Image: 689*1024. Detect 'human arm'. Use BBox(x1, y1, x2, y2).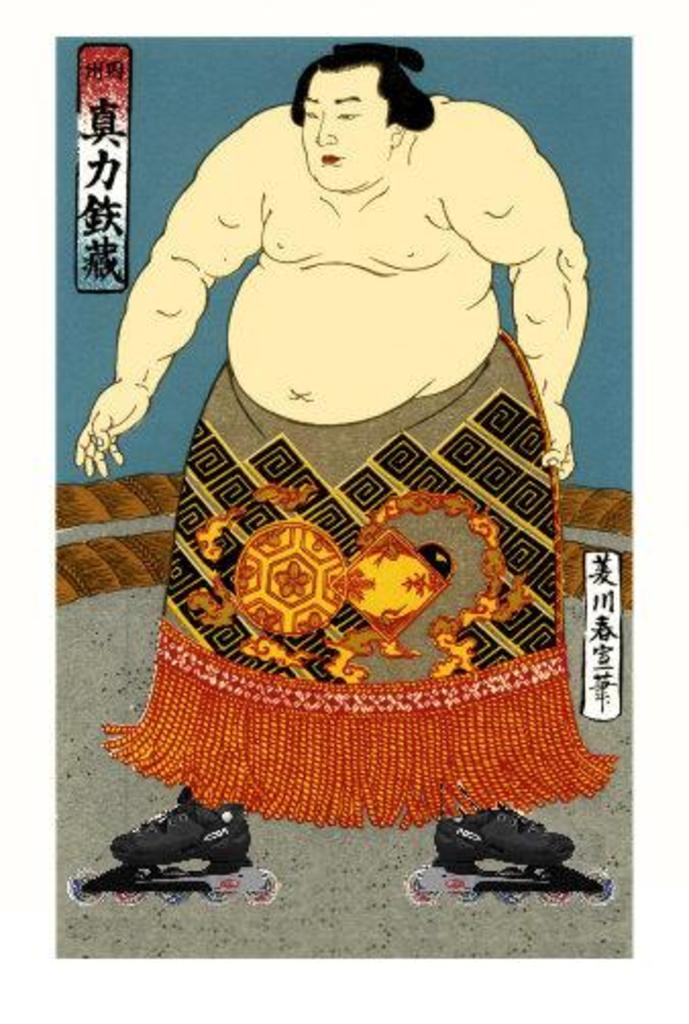
BBox(422, 92, 587, 483).
